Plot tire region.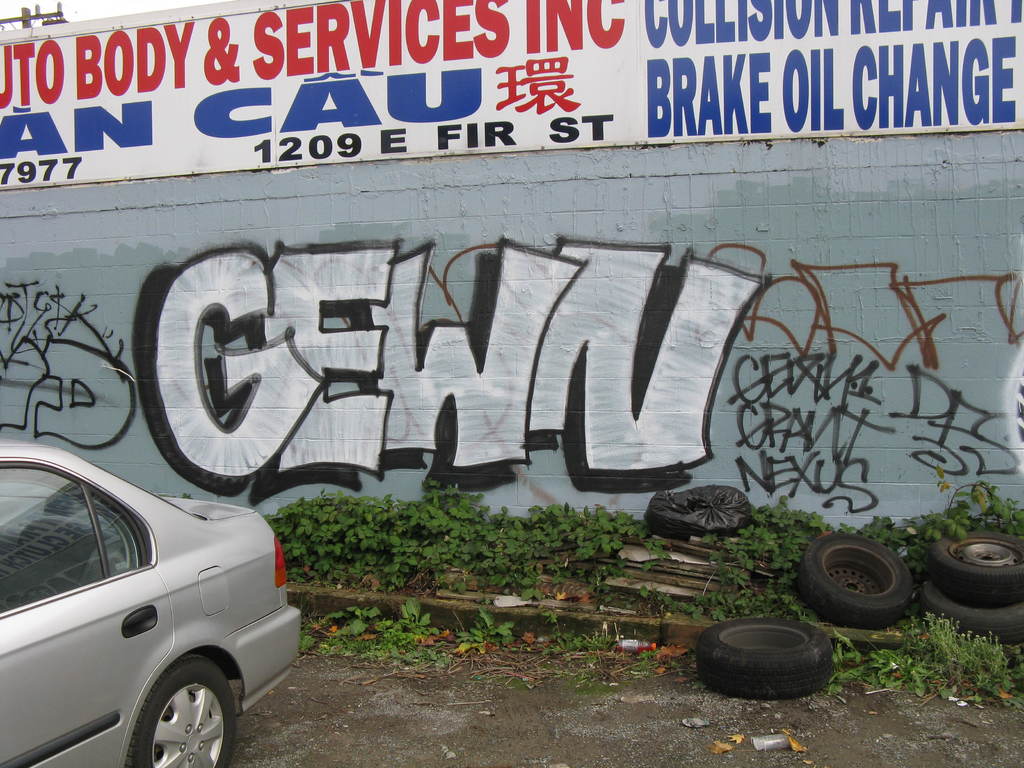
Plotted at <box>927,593,1023,638</box>.
